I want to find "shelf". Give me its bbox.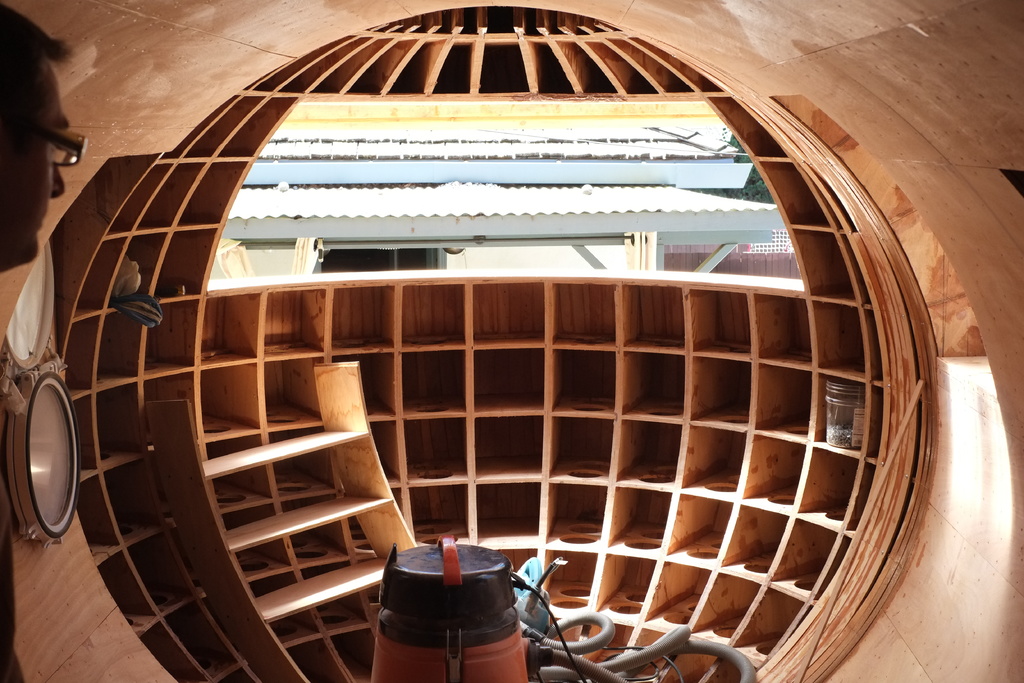
bbox(764, 511, 850, 598).
